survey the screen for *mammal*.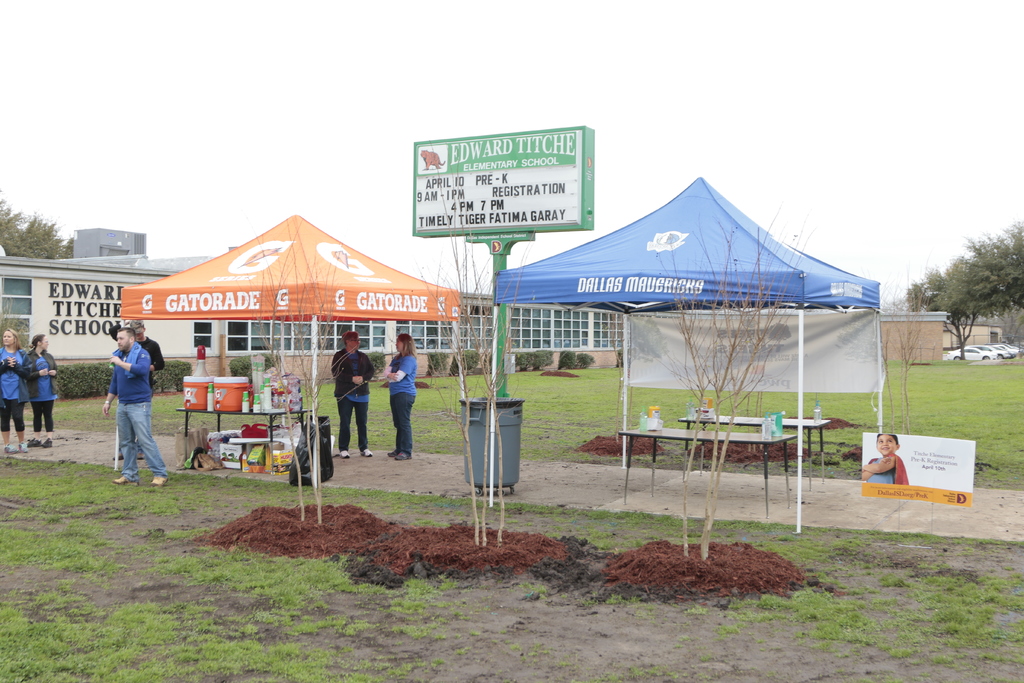
Survey found: x1=106 y1=315 x2=166 y2=460.
